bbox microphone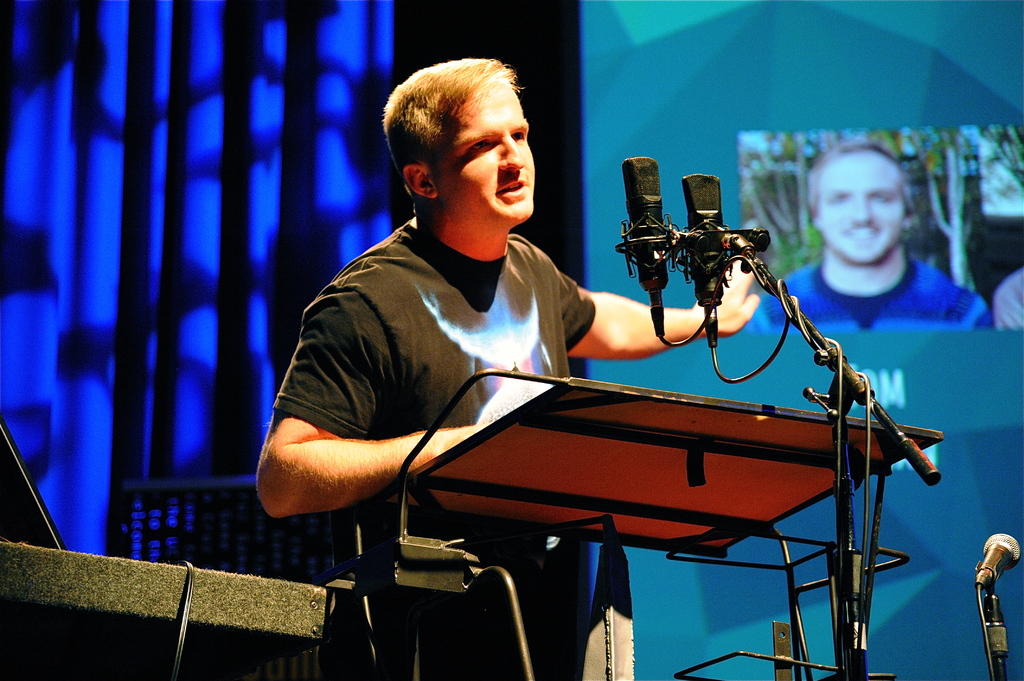
detection(972, 534, 1023, 593)
